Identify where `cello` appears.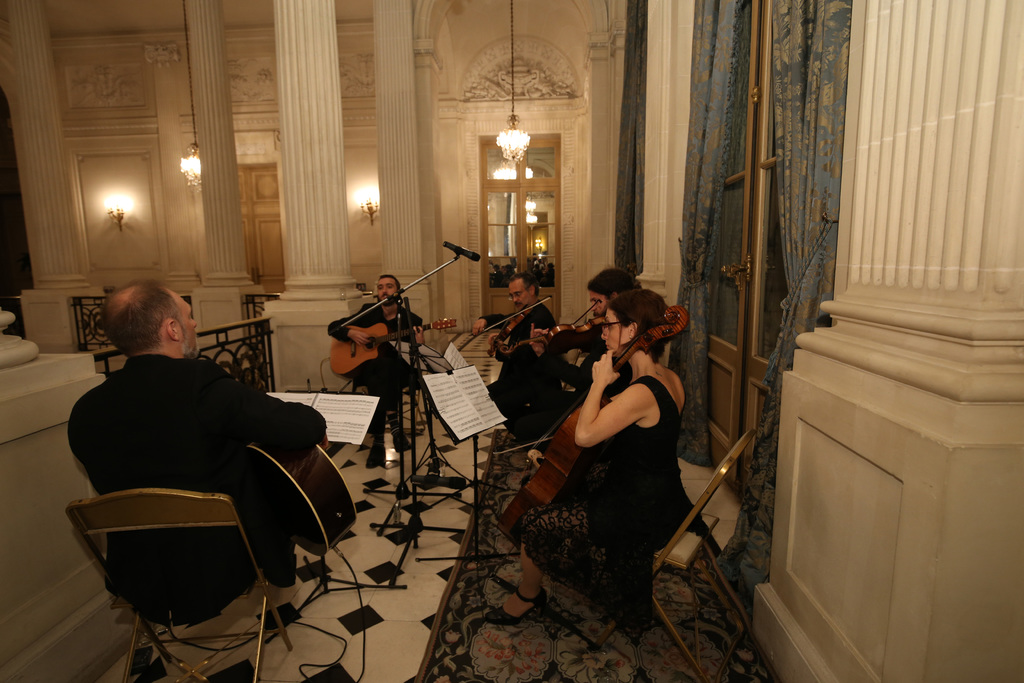
Appears at x1=513, y1=300, x2=604, y2=350.
